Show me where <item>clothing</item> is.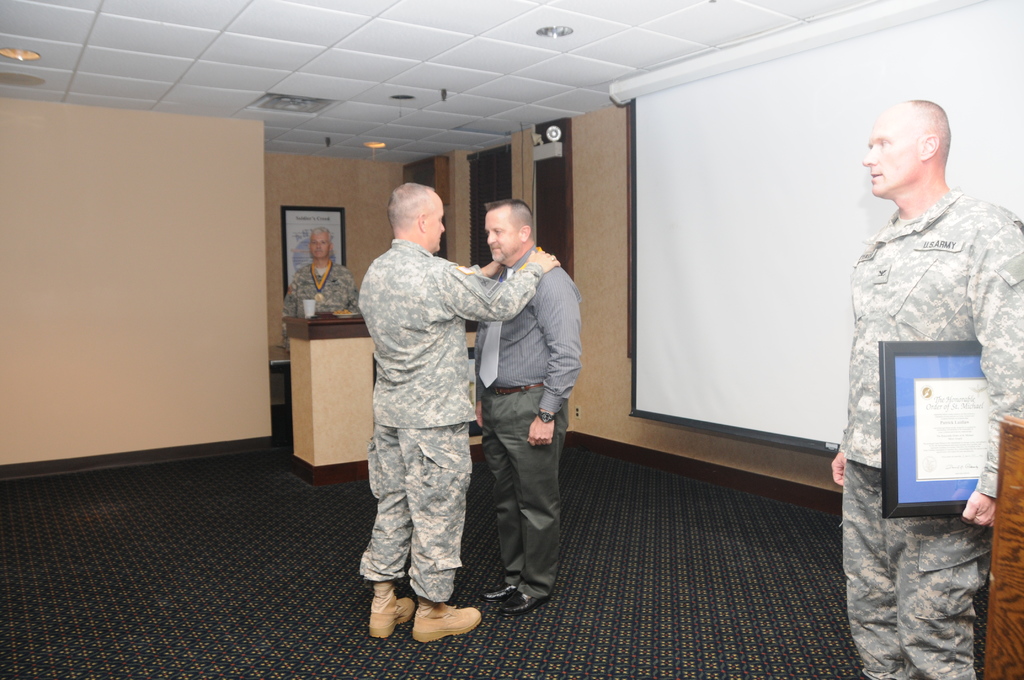
<item>clothing</item> is at left=283, top=264, right=359, bottom=359.
